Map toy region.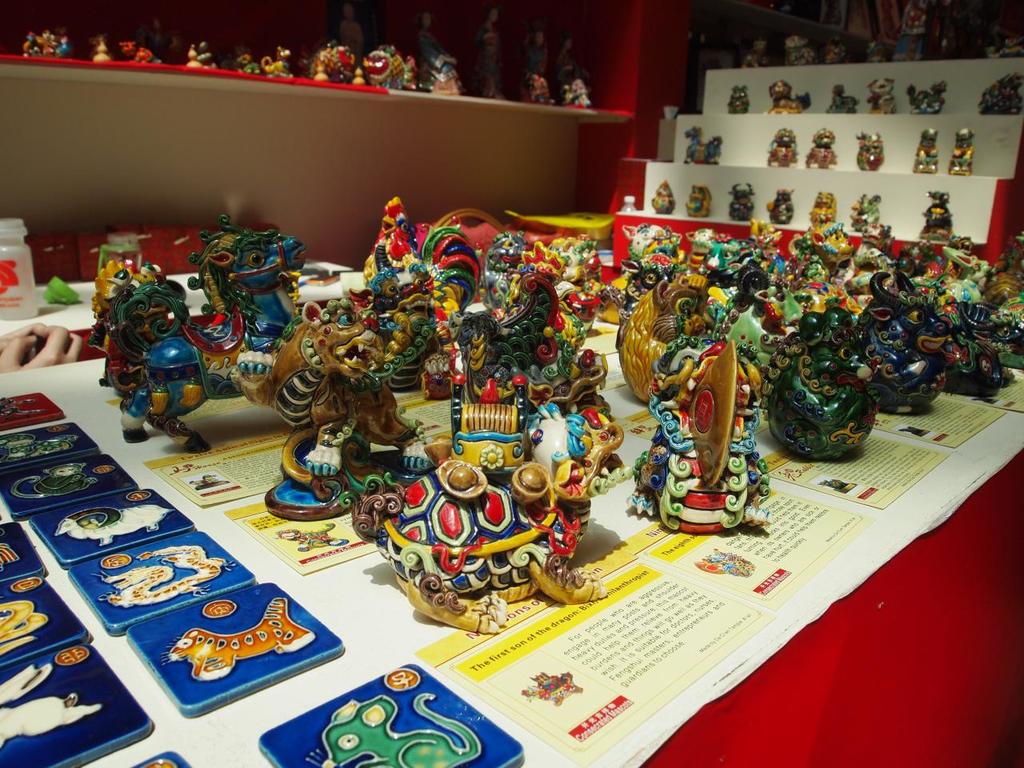
Mapped to (x1=346, y1=7, x2=366, y2=45).
